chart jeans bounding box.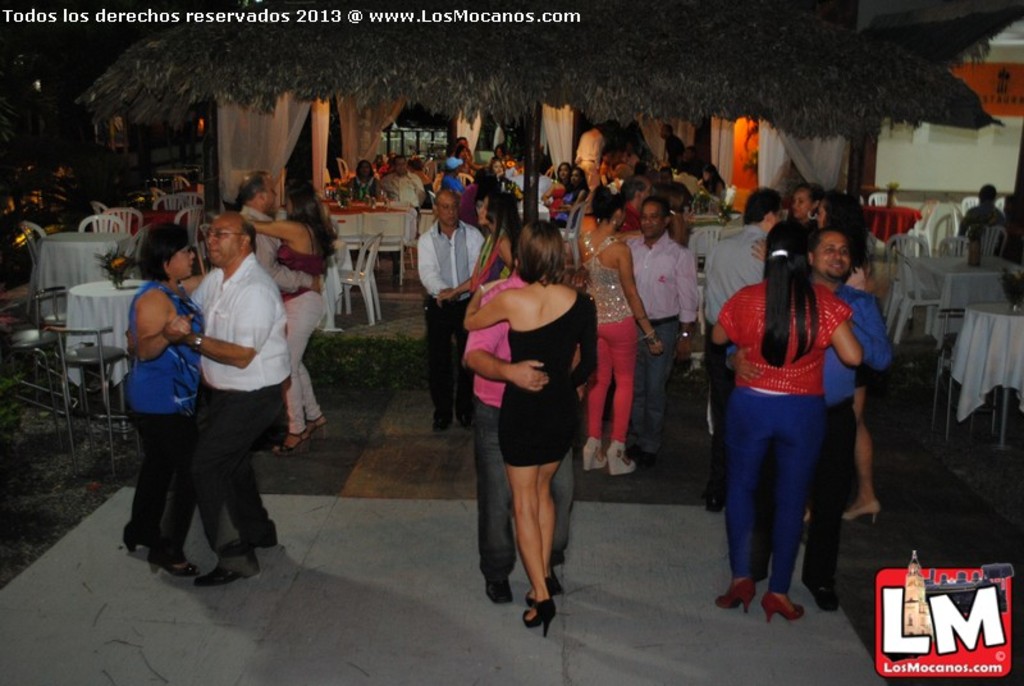
Charted: <region>731, 384, 831, 594</region>.
